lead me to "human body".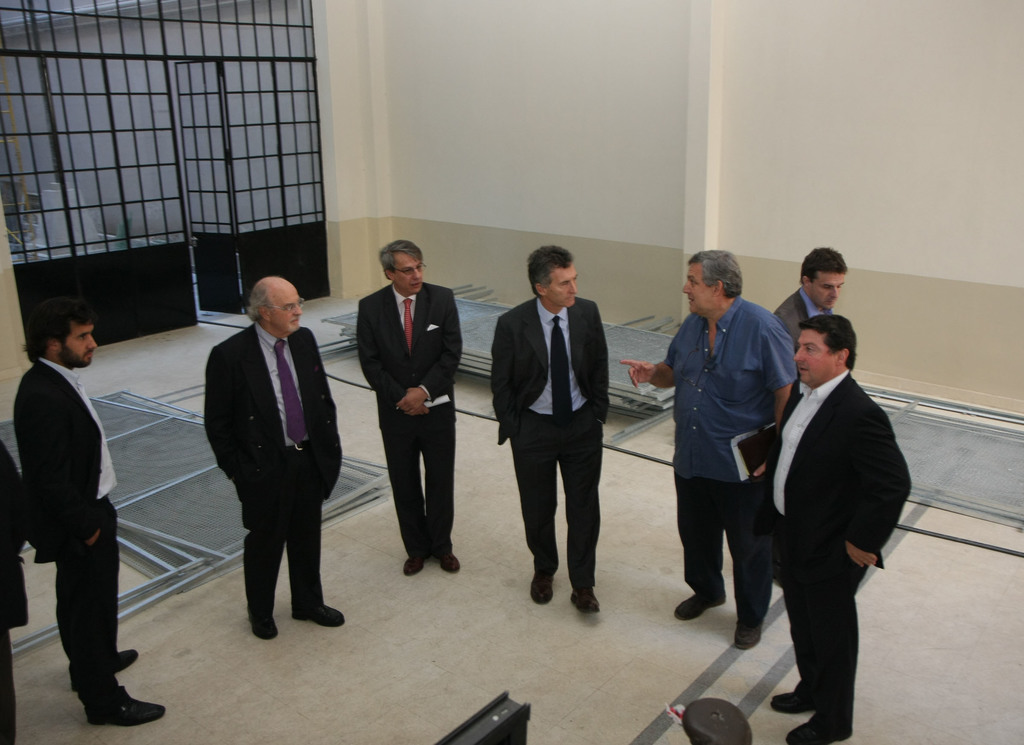
Lead to rect(489, 296, 614, 614).
